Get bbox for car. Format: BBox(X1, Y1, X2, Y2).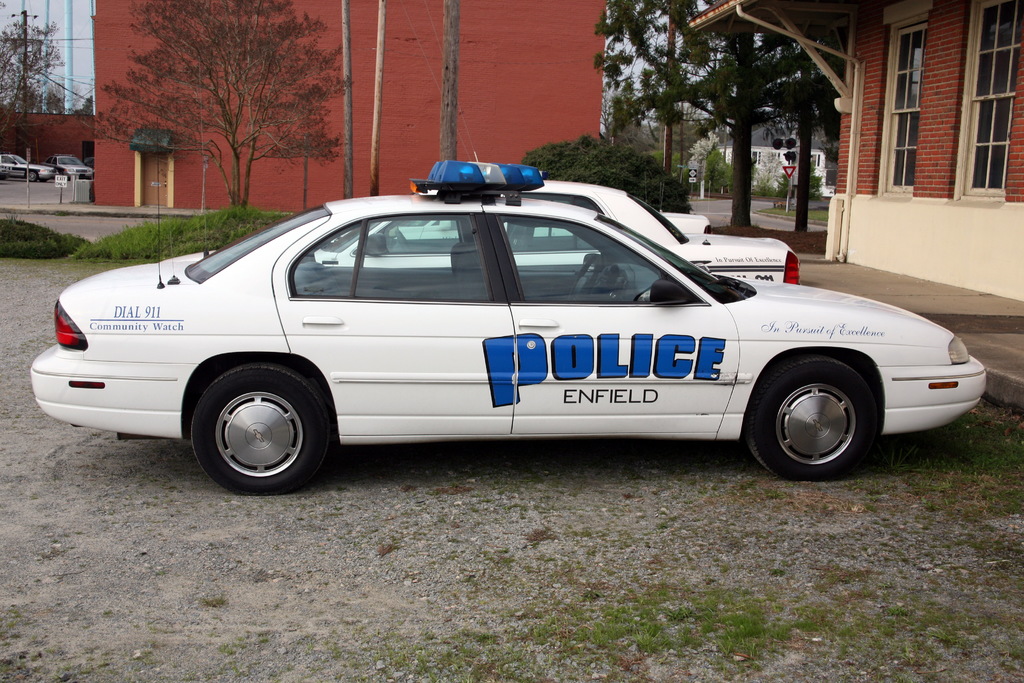
BBox(169, 136, 811, 288).
